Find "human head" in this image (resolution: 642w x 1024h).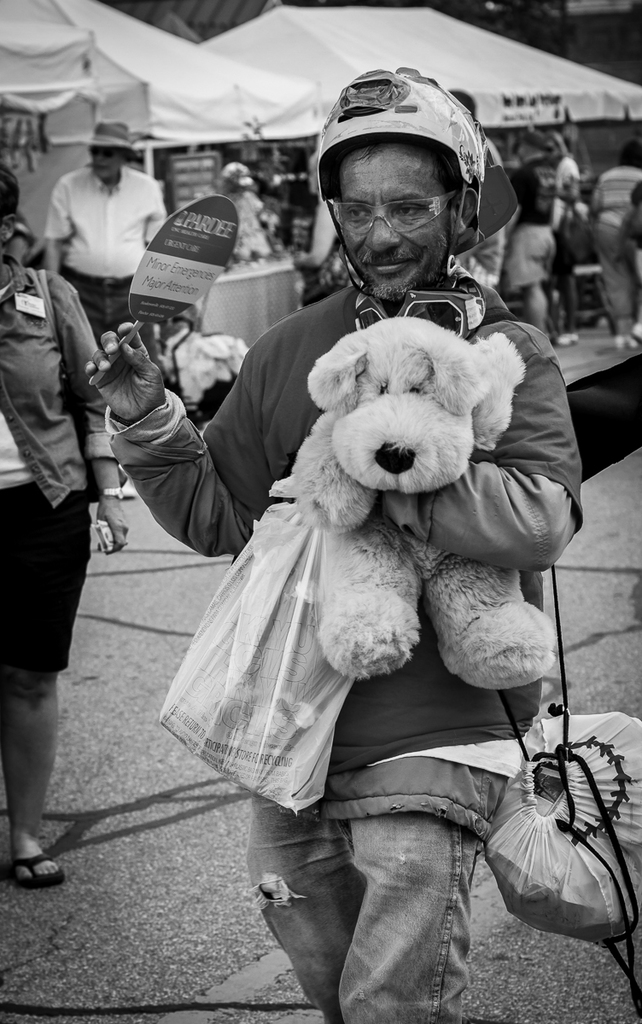
crop(217, 160, 254, 198).
